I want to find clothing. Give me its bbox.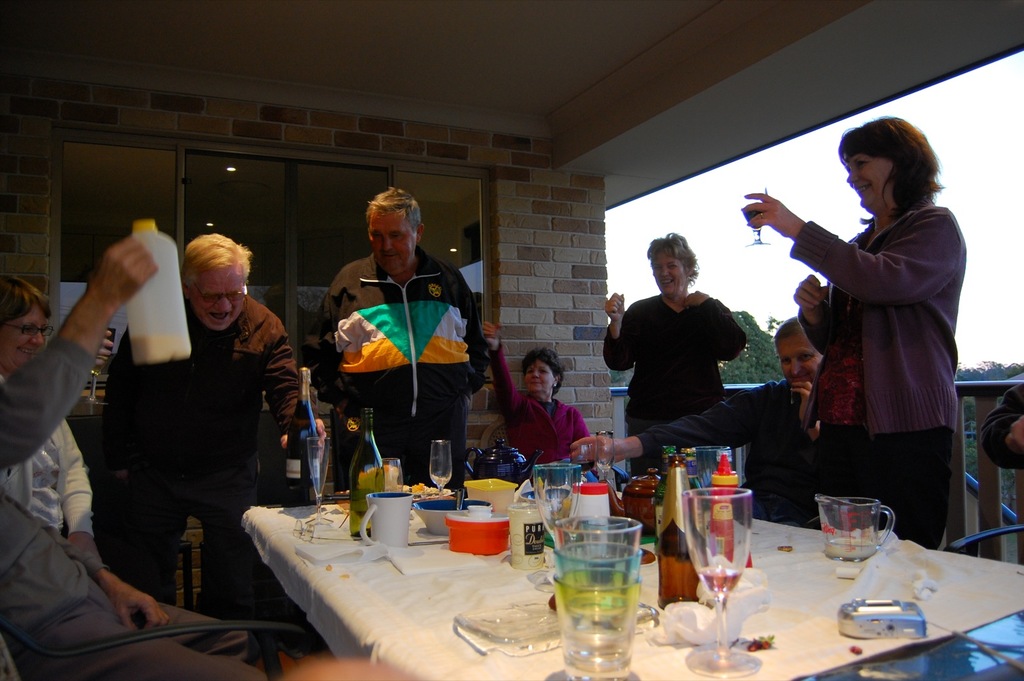
301:244:493:488.
